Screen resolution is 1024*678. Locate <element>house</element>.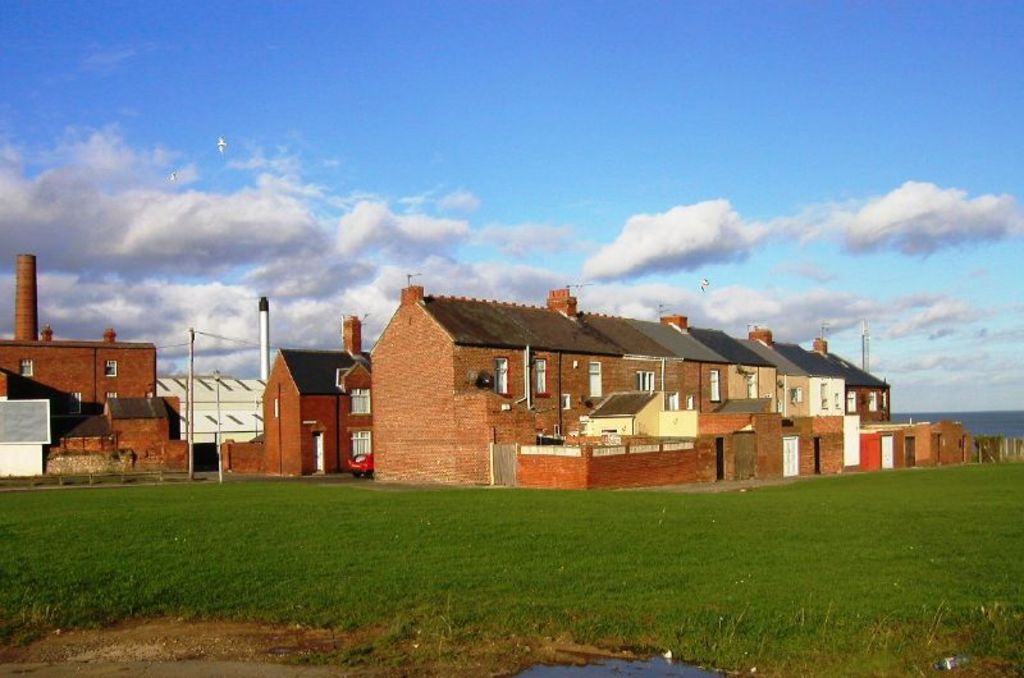
rect(804, 333, 888, 471).
